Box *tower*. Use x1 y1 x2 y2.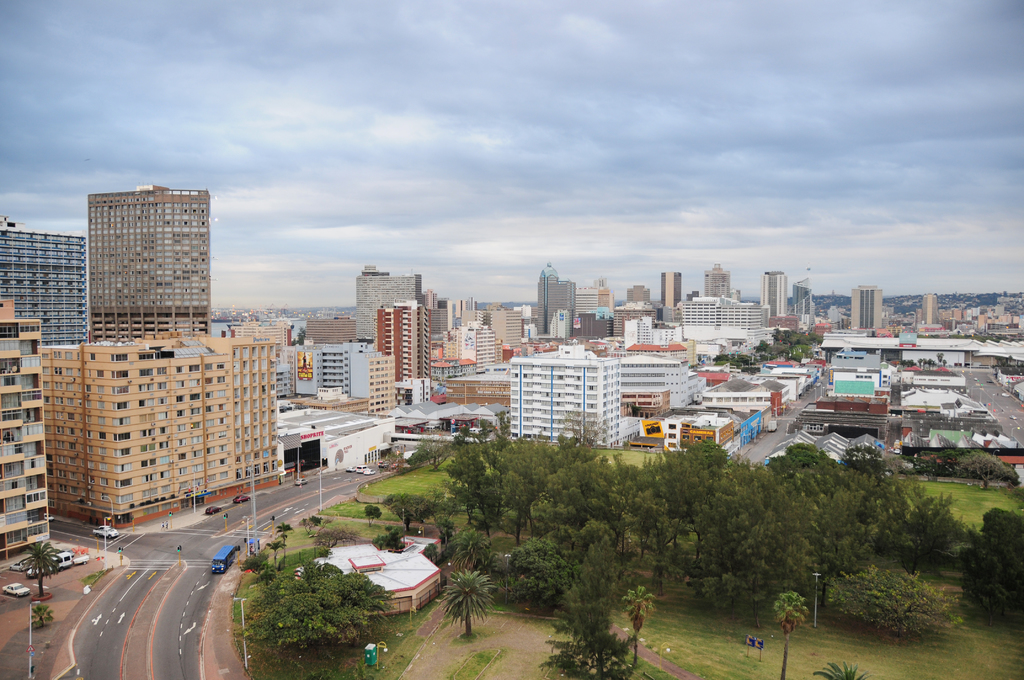
377 306 438 376.
